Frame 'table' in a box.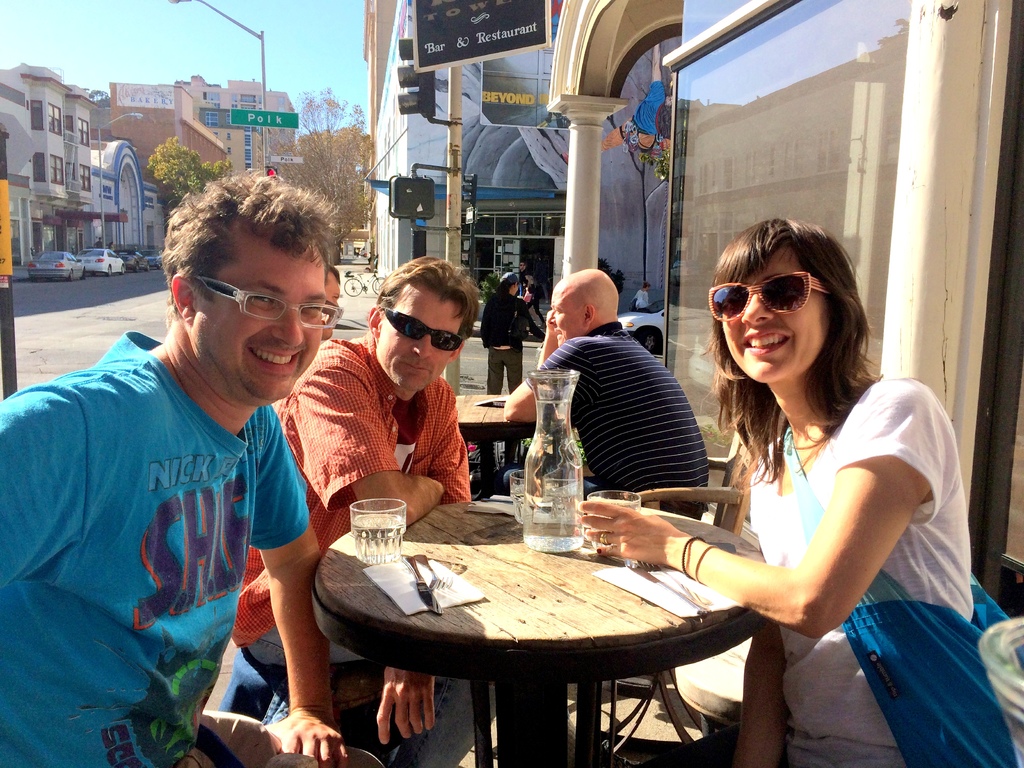
460, 384, 509, 494.
